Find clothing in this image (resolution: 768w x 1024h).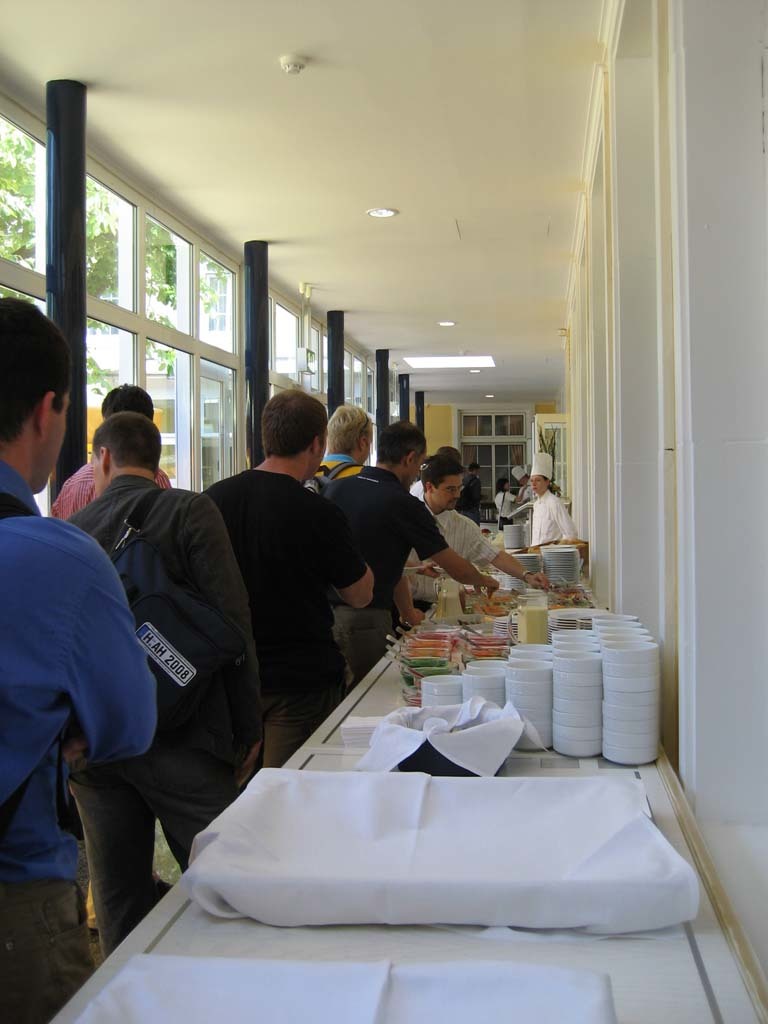
[319, 465, 447, 696].
